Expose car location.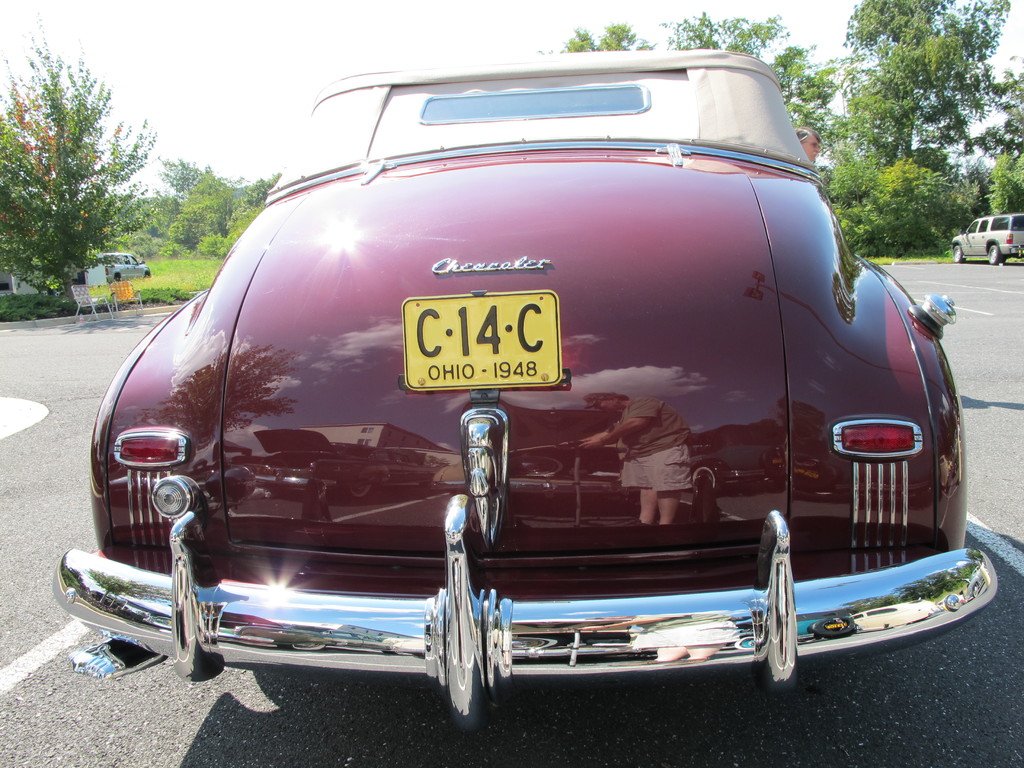
Exposed at <box>92,245,154,285</box>.
